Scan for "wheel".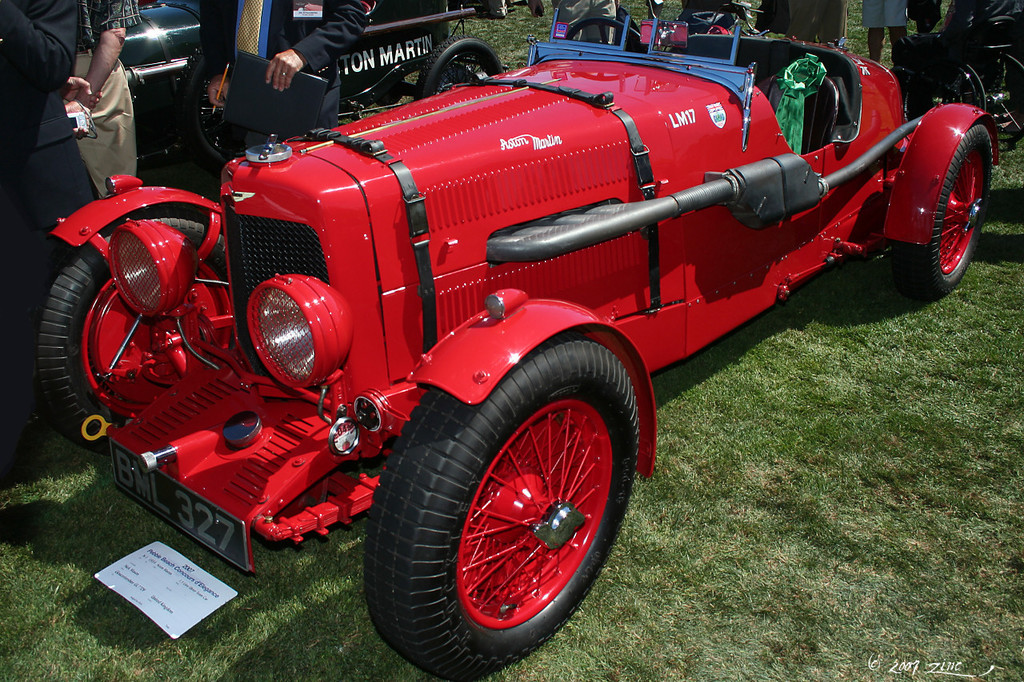
Scan result: bbox=(898, 103, 998, 293).
